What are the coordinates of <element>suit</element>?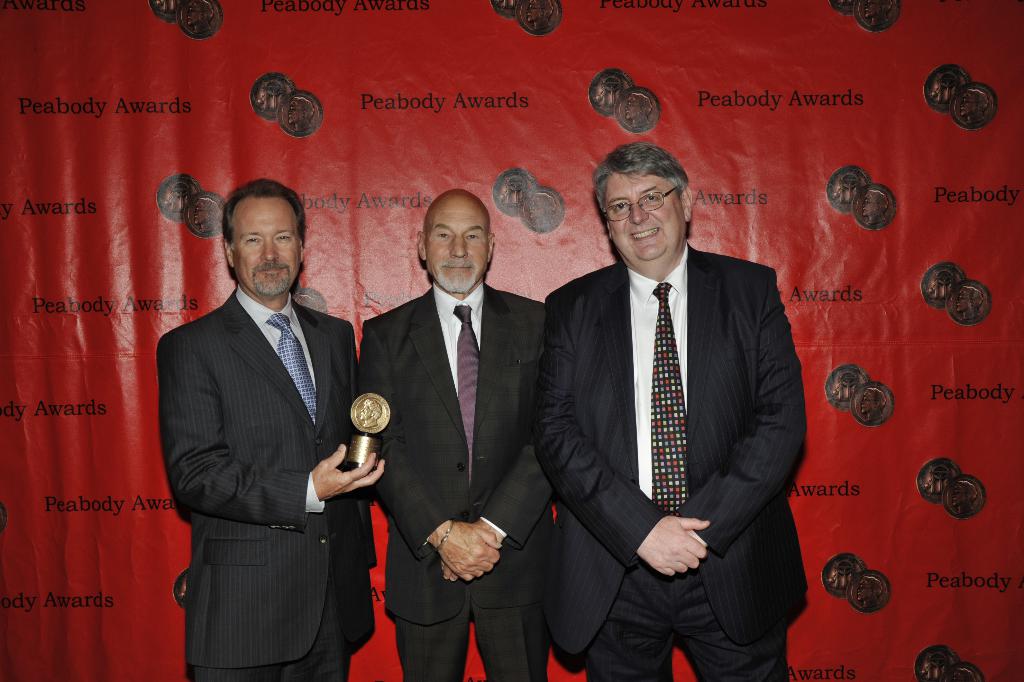
(533, 137, 814, 674).
